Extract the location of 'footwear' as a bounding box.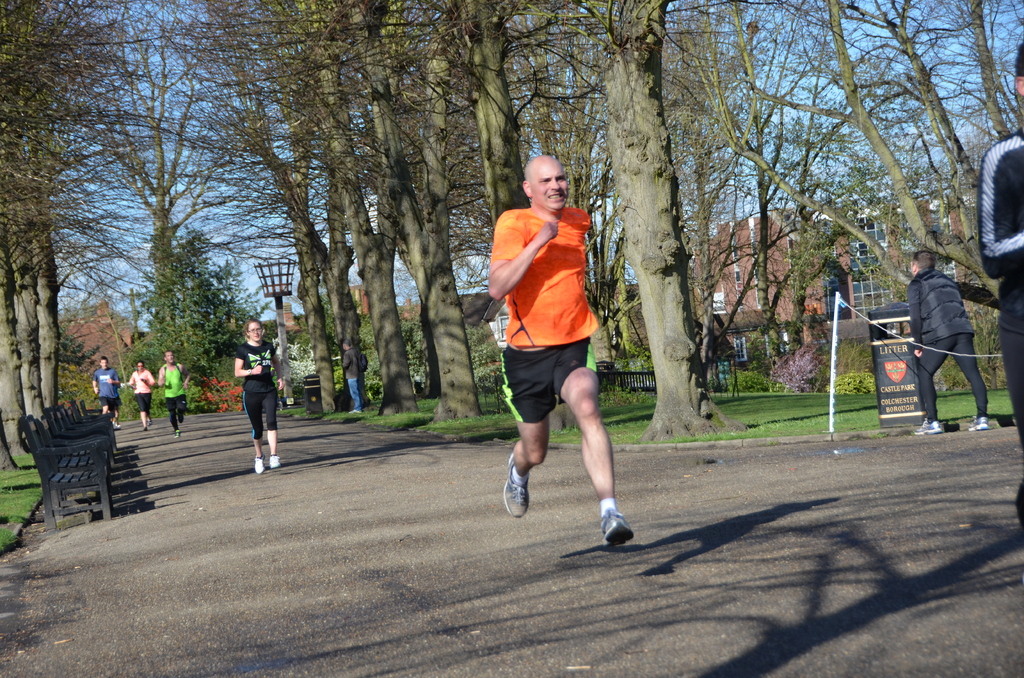
x1=257, y1=461, x2=262, y2=476.
